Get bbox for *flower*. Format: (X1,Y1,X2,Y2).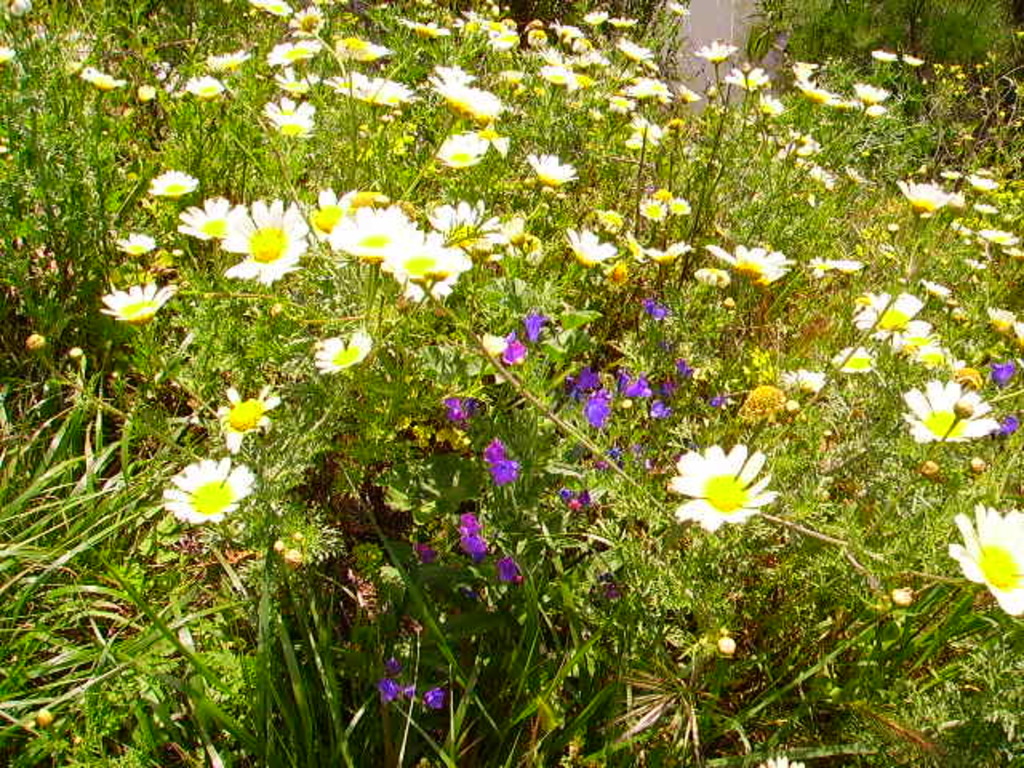
(142,165,203,206).
